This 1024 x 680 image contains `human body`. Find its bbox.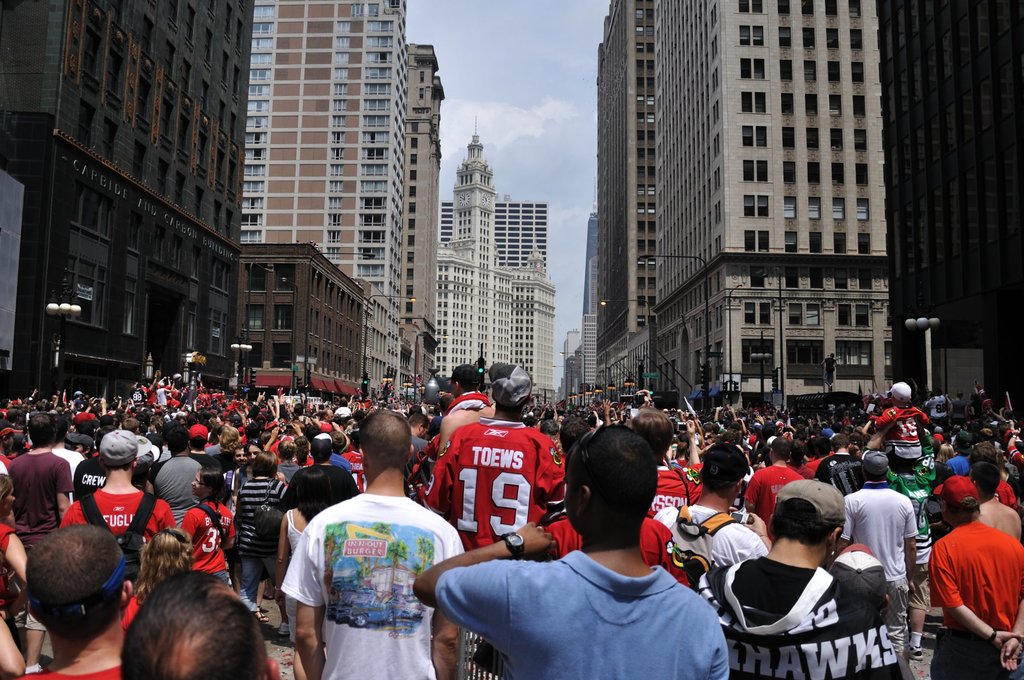
select_region(54, 431, 175, 551).
